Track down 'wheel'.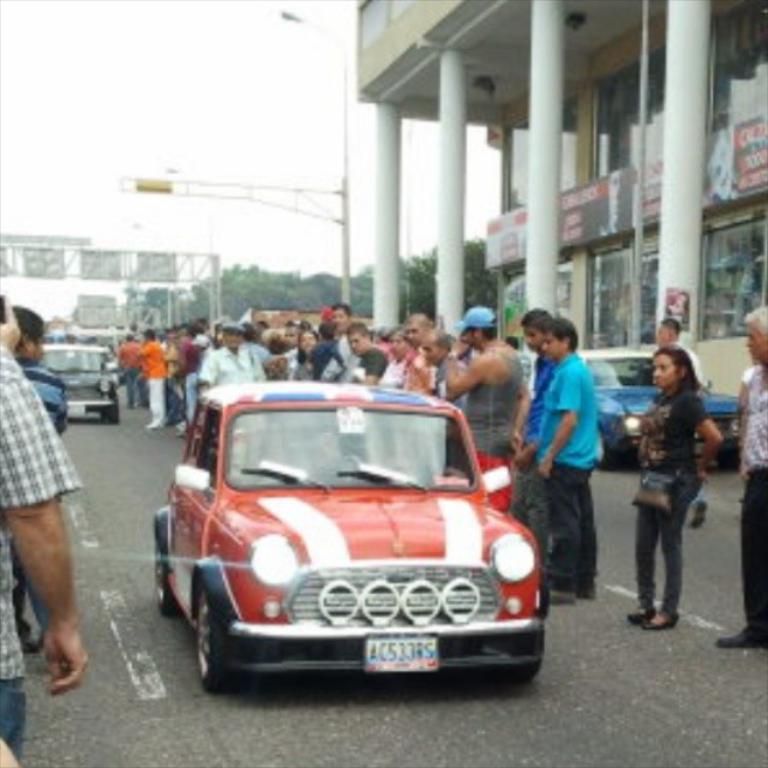
Tracked to <region>154, 535, 180, 617</region>.
